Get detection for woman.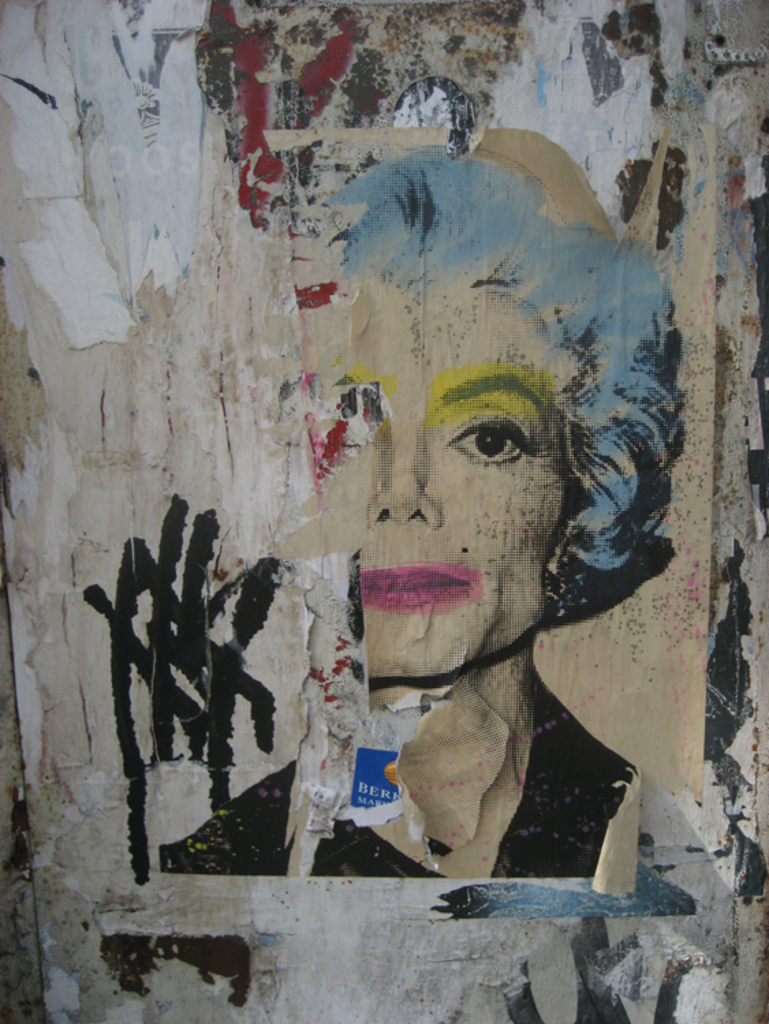
Detection: [164,90,718,886].
